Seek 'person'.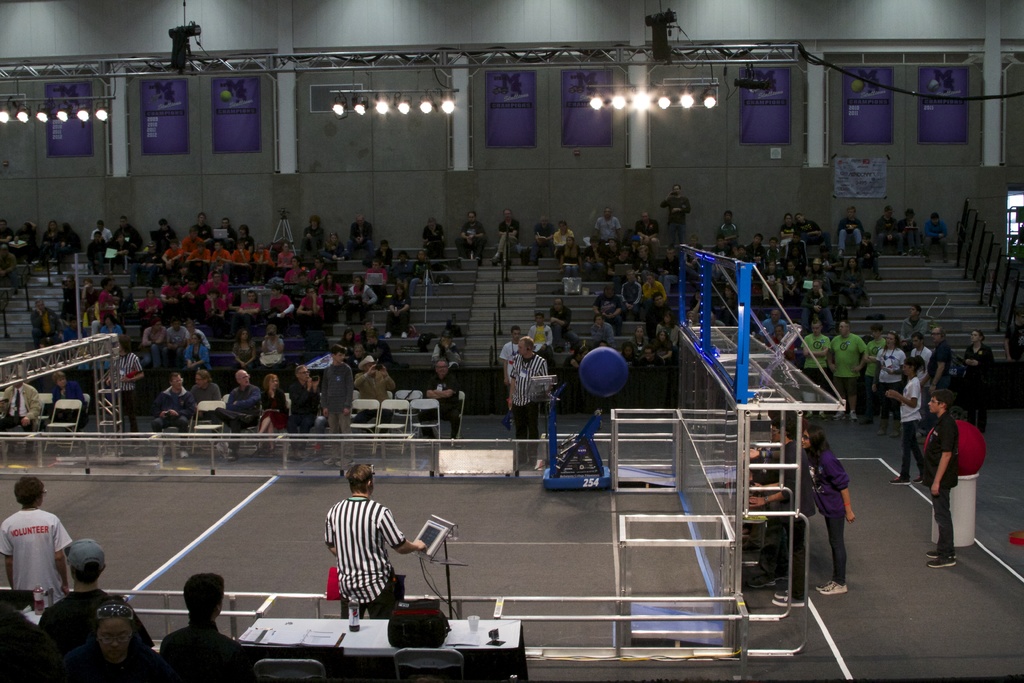
912/333/934/389.
